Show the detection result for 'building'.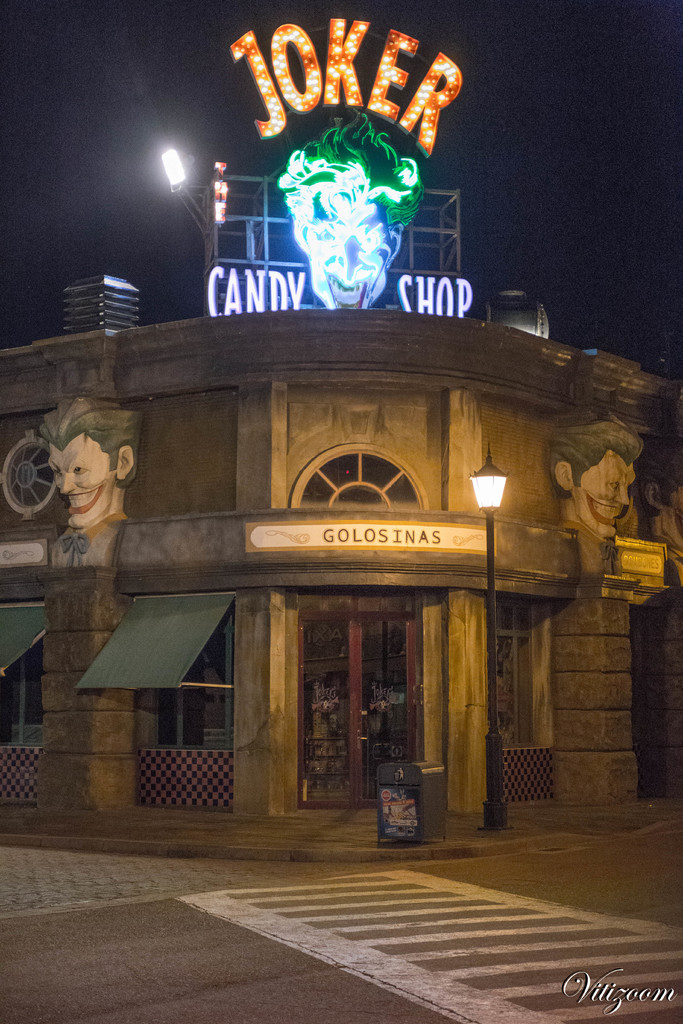
region(0, 19, 682, 817).
